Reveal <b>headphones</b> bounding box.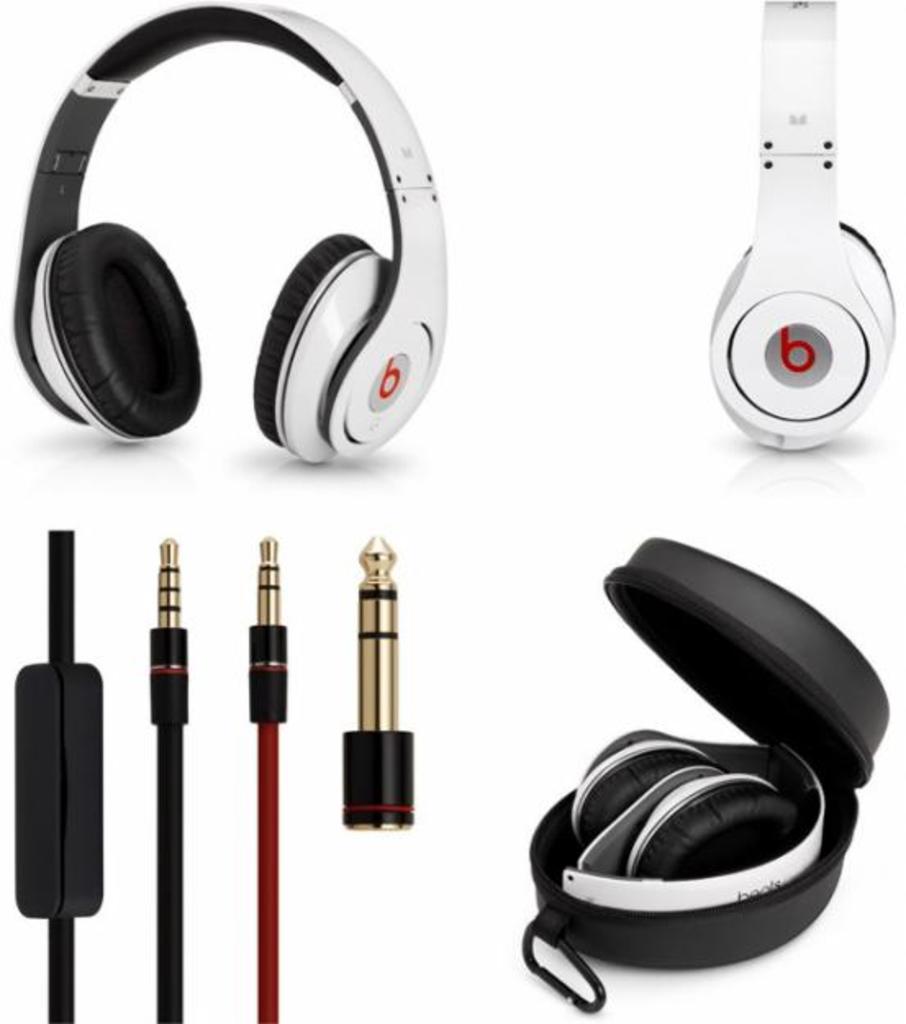
Revealed: 578/726/786/872.
